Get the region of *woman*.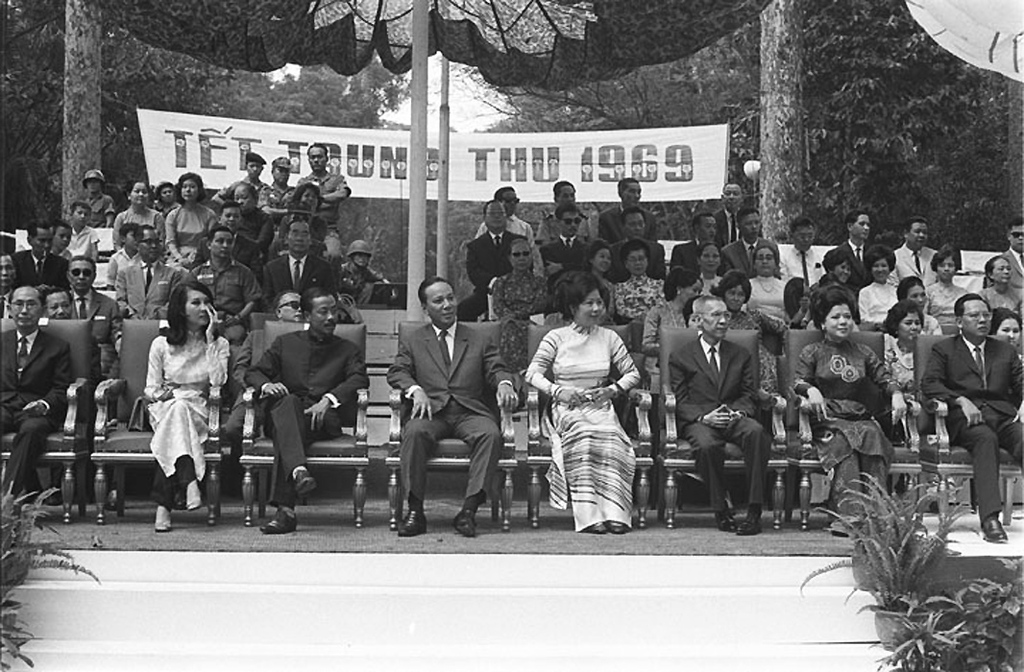
bbox=(639, 263, 702, 353).
